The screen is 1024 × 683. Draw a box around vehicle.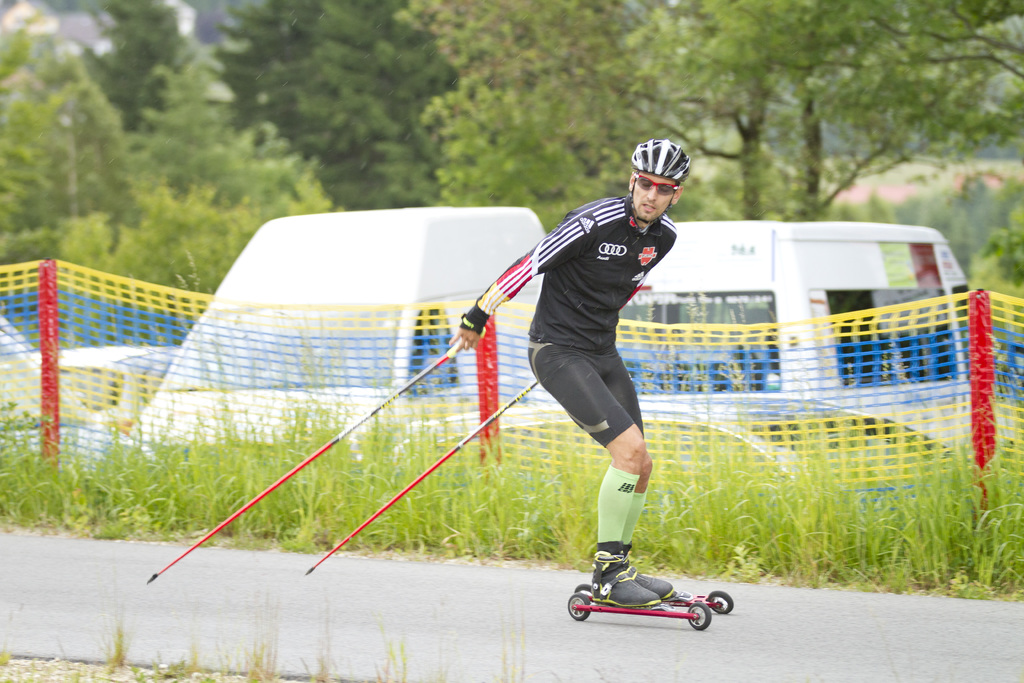
region(415, 394, 979, 503).
